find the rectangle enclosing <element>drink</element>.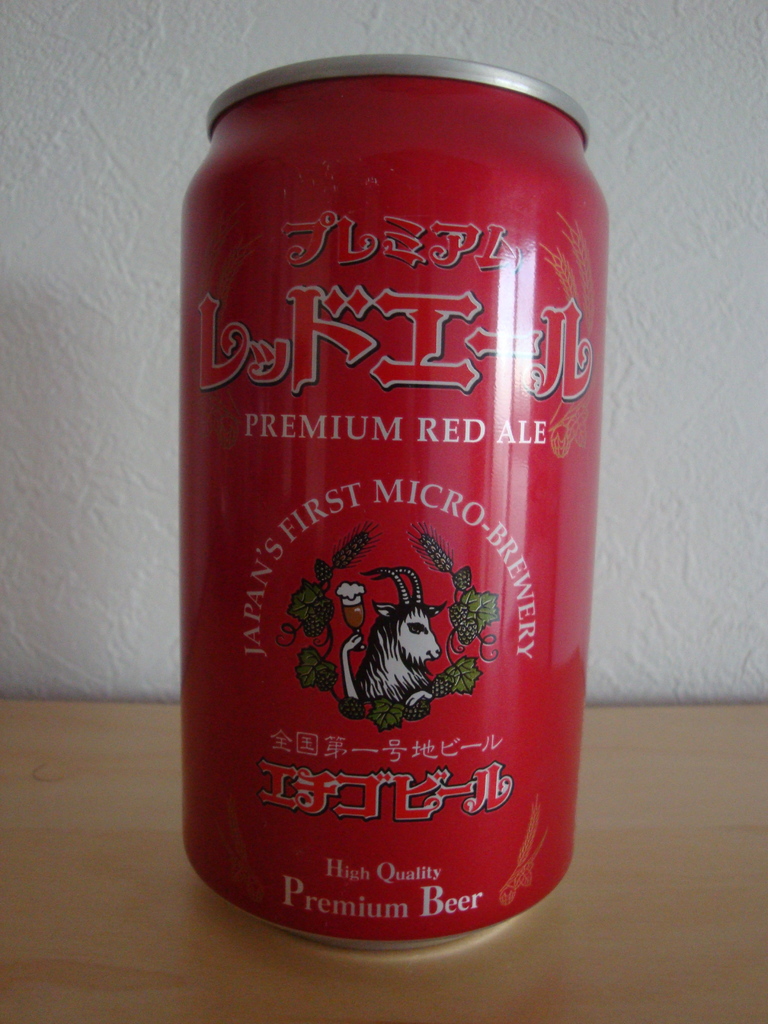
{"left": 168, "top": 65, "right": 598, "bottom": 933}.
